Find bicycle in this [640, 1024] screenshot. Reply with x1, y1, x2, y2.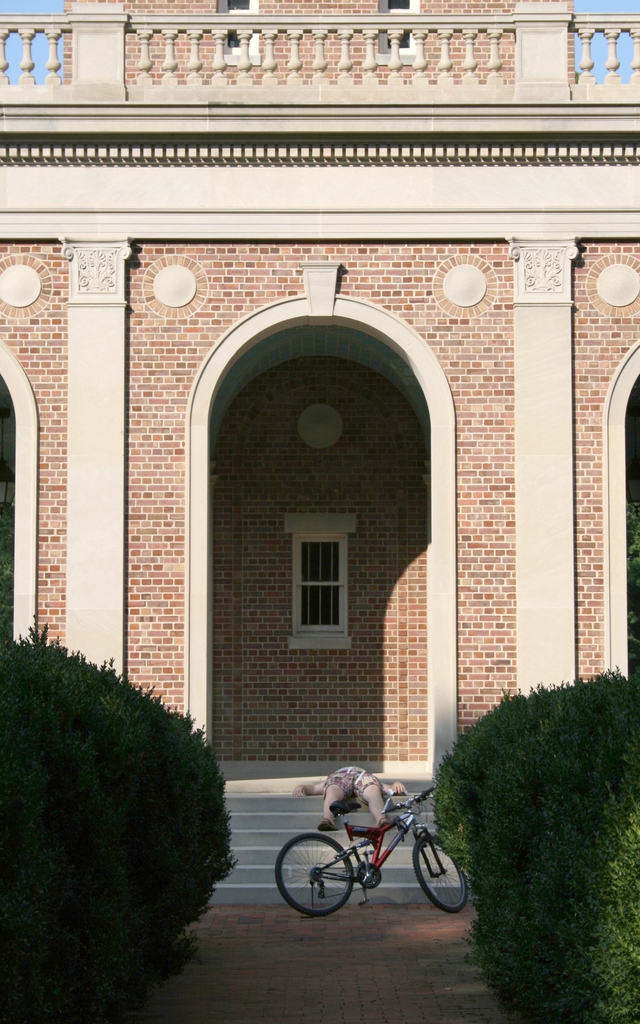
285, 792, 470, 916.
